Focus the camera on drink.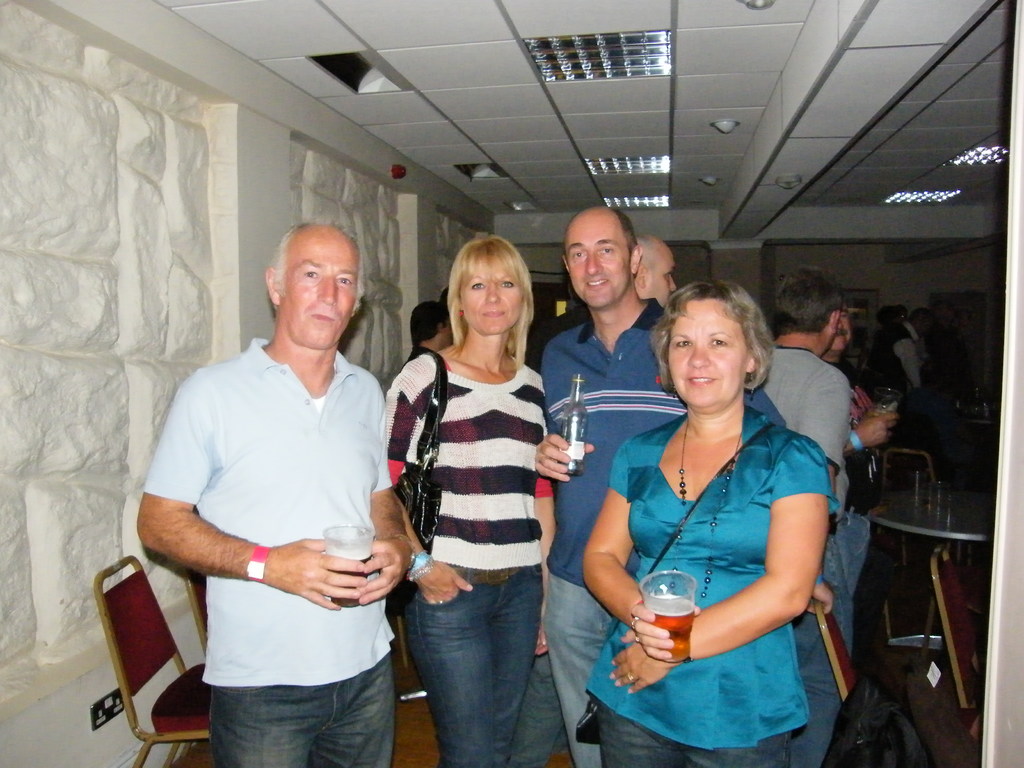
Focus region: <region>642, 595, 696, 663</region>.
